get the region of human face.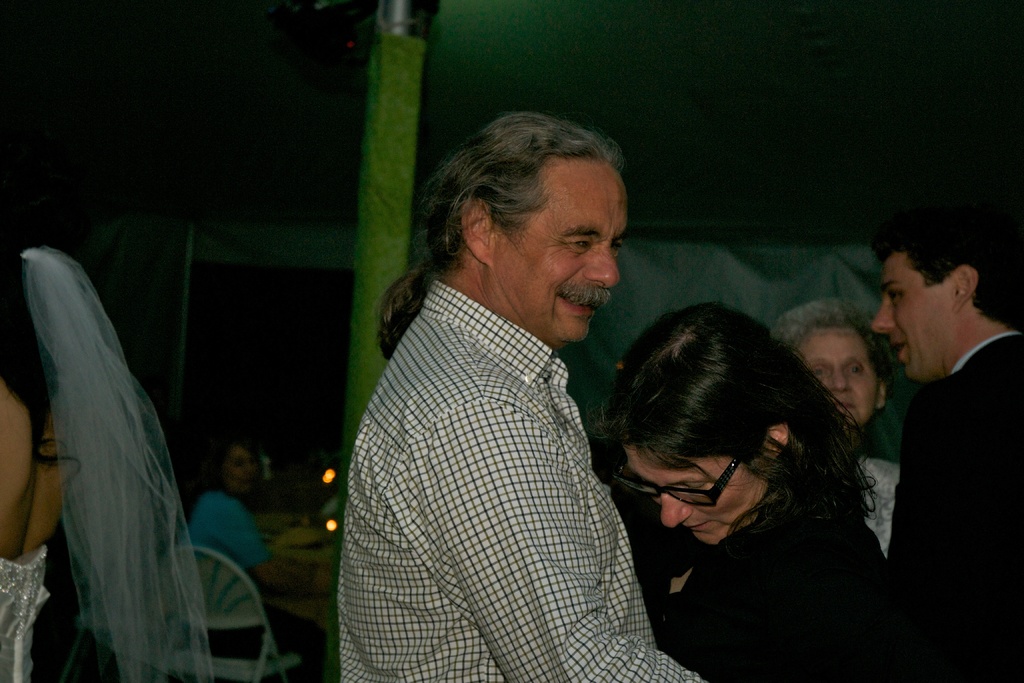
(left=623, top=444, right=766, bottom=545).
